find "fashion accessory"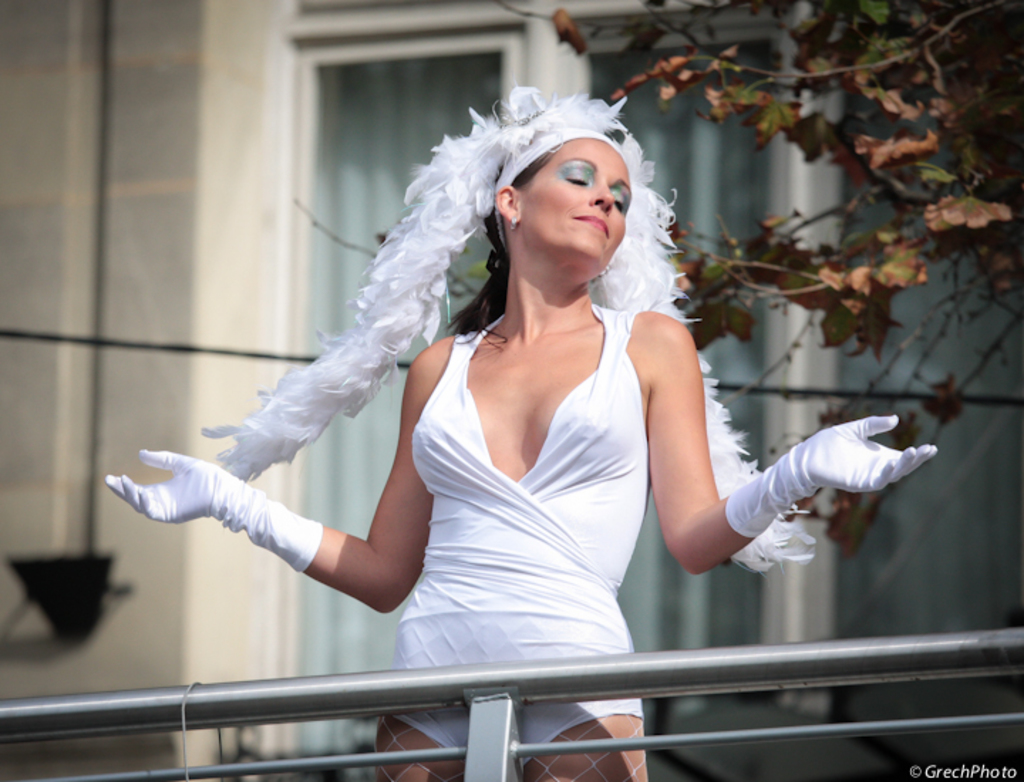
(x1=512, y1=218, x2=519, y2=232)
